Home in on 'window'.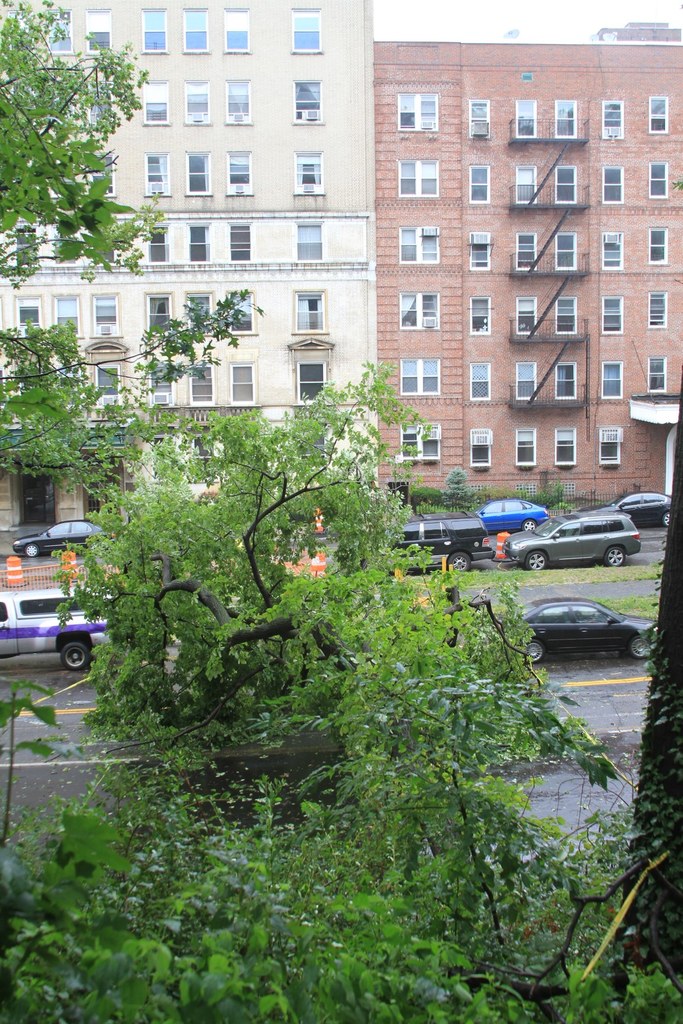
Homed in at l=553, t=165, r=579, b=209.
